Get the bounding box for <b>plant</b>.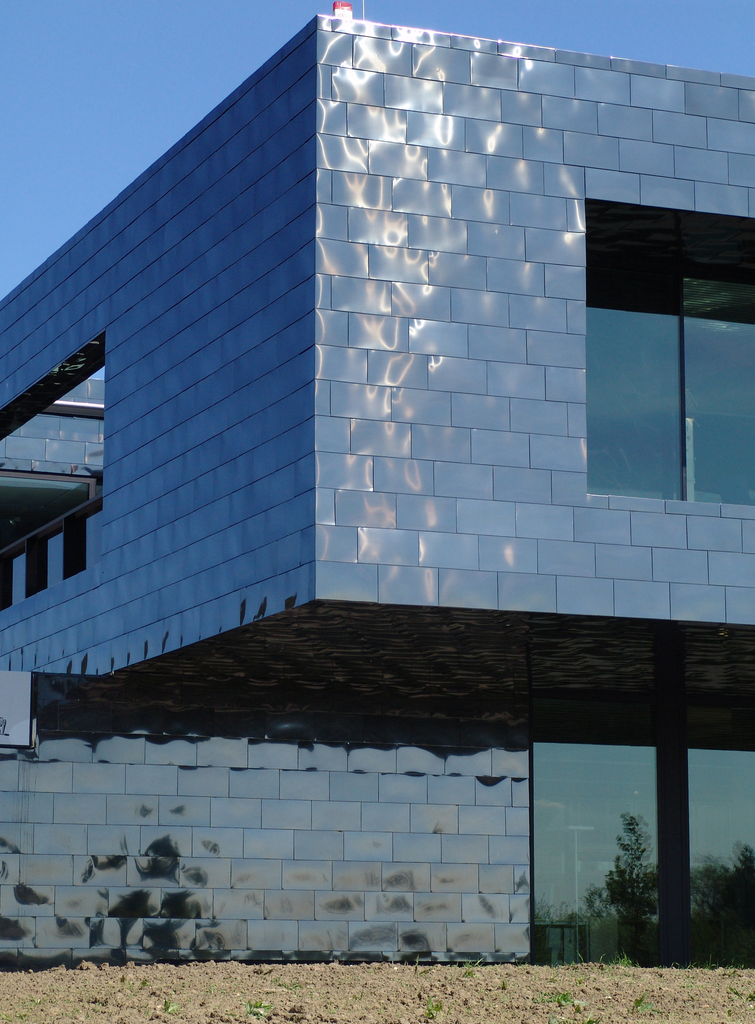
(x1=458, y1=960, x2=481, y2=984).
